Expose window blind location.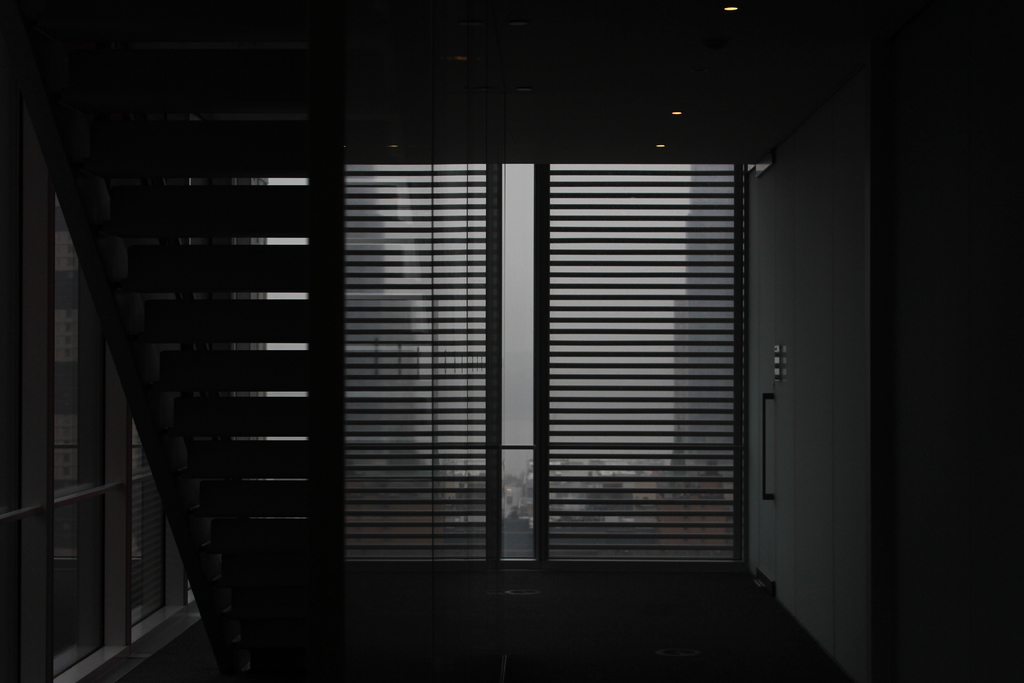
Exposed at [342,160,483,572].
